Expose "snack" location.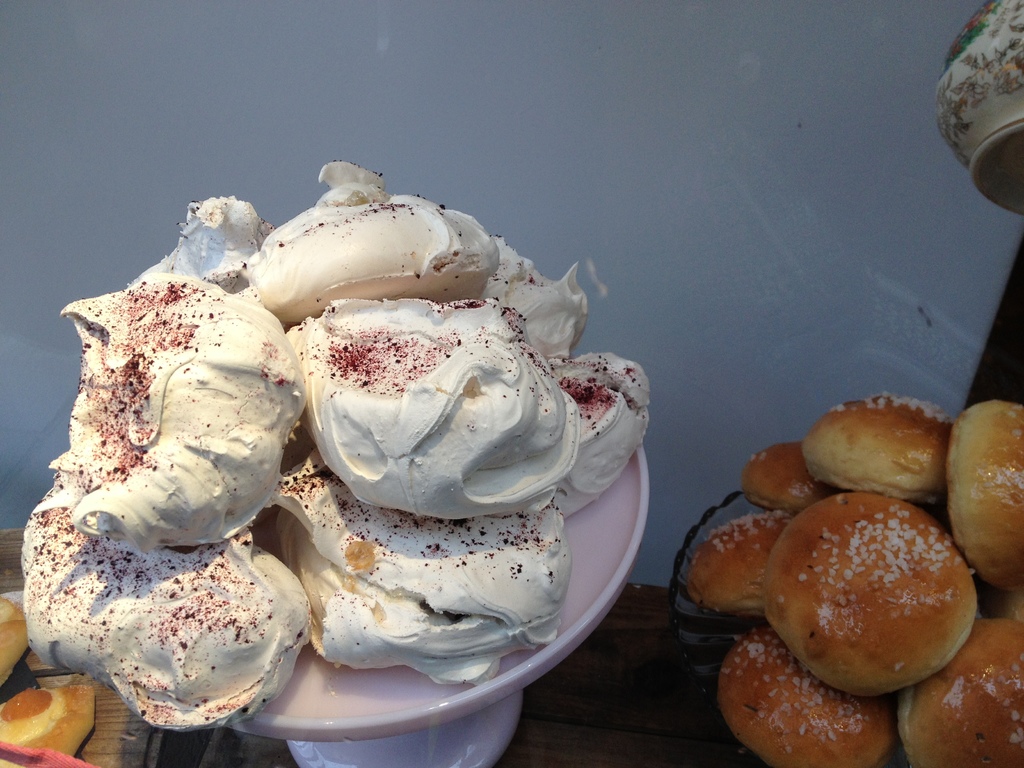
Exposed at (left=22, top=157, right=652, bottom=733).
